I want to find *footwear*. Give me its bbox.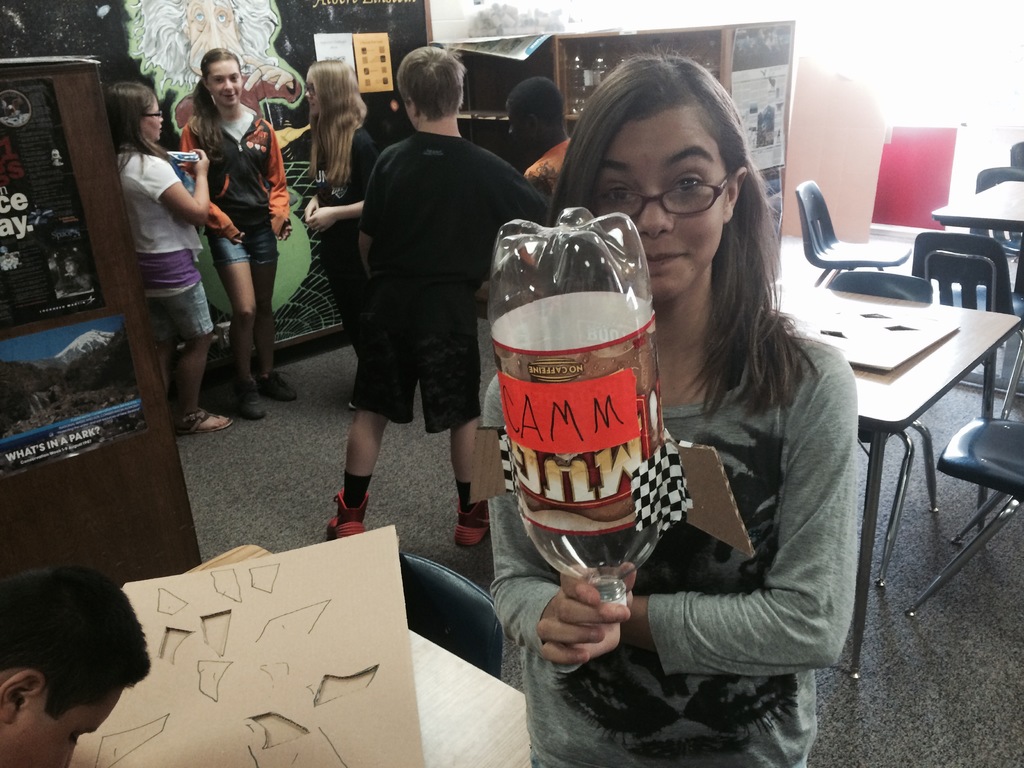
{"left": 326, "top": 487, "right": 365, "bottom": 539}.
